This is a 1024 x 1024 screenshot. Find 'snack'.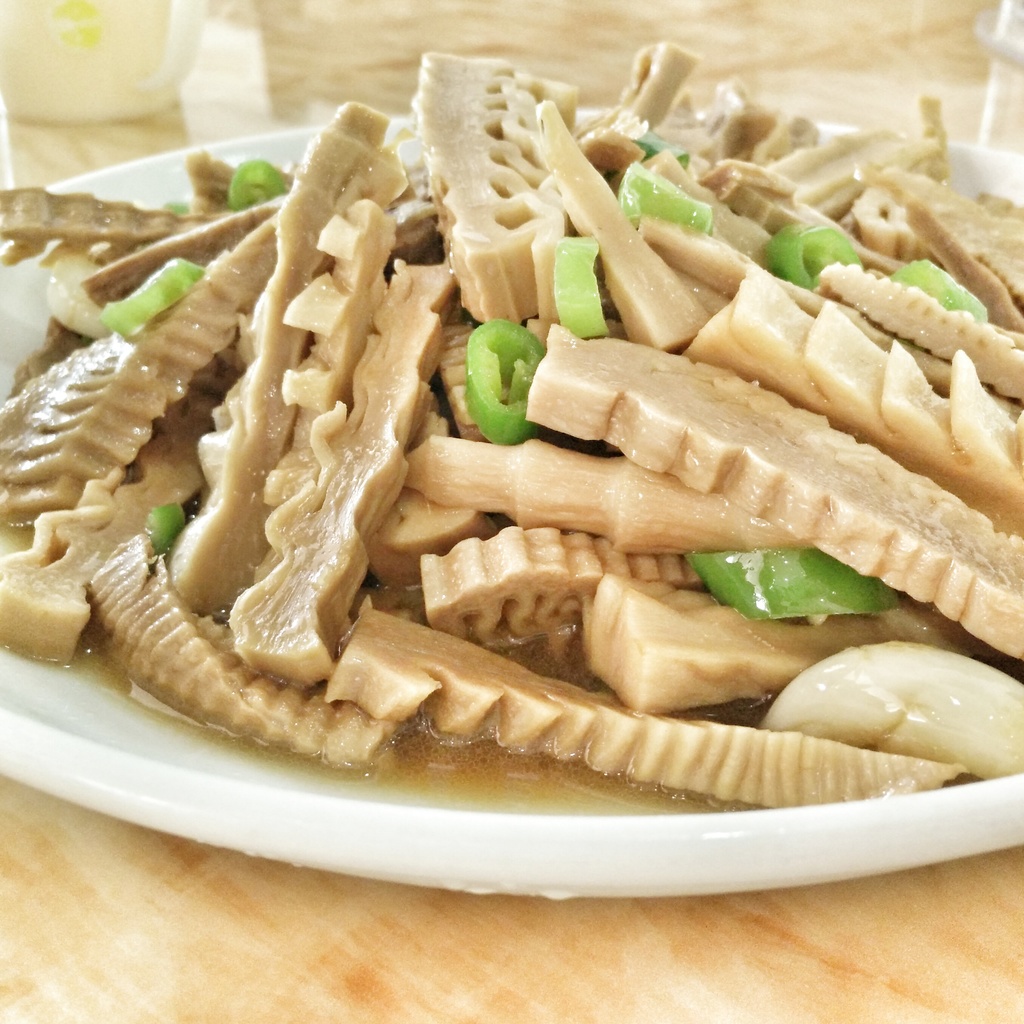
Bounding box: box(23, 72, 1023, 883).
